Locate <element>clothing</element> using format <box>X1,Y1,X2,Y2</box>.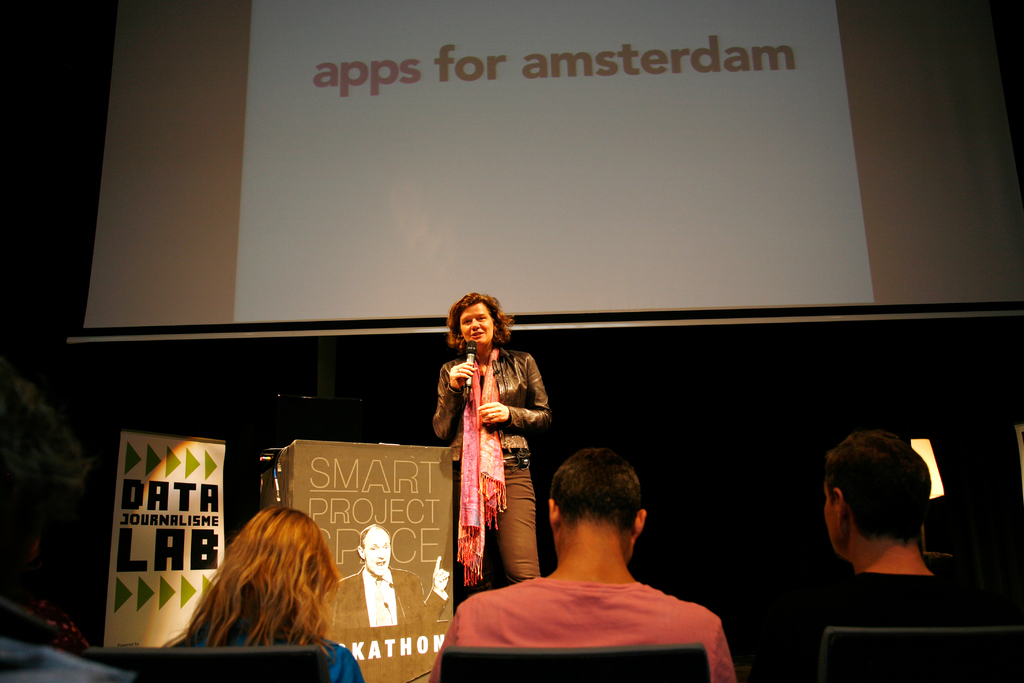
<box>163,605,373,682</box>.
